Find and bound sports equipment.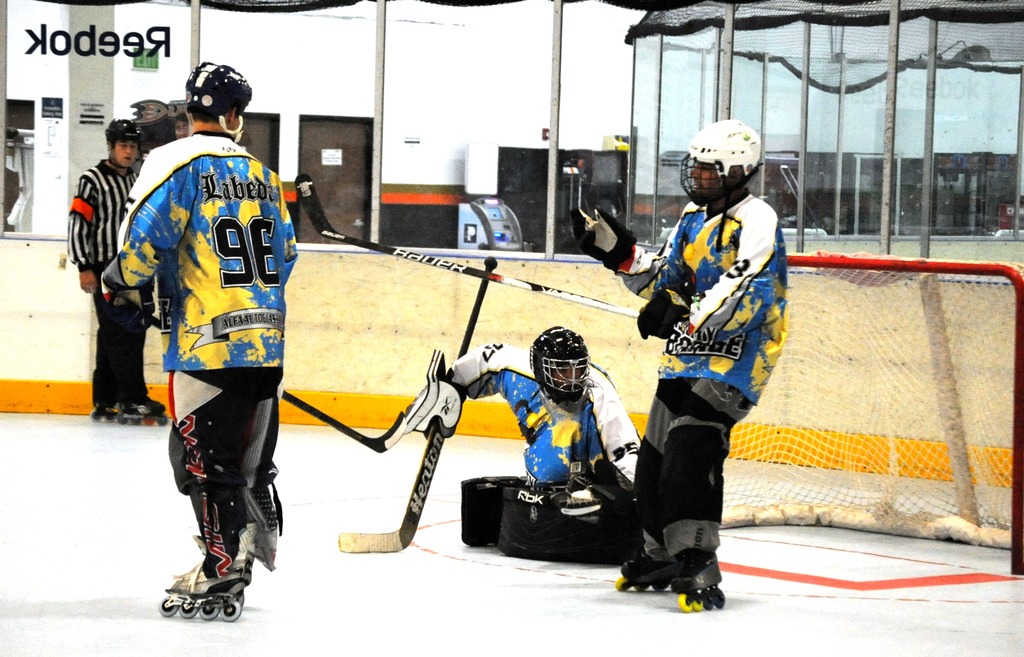
Bound: 406 353 465 438.
